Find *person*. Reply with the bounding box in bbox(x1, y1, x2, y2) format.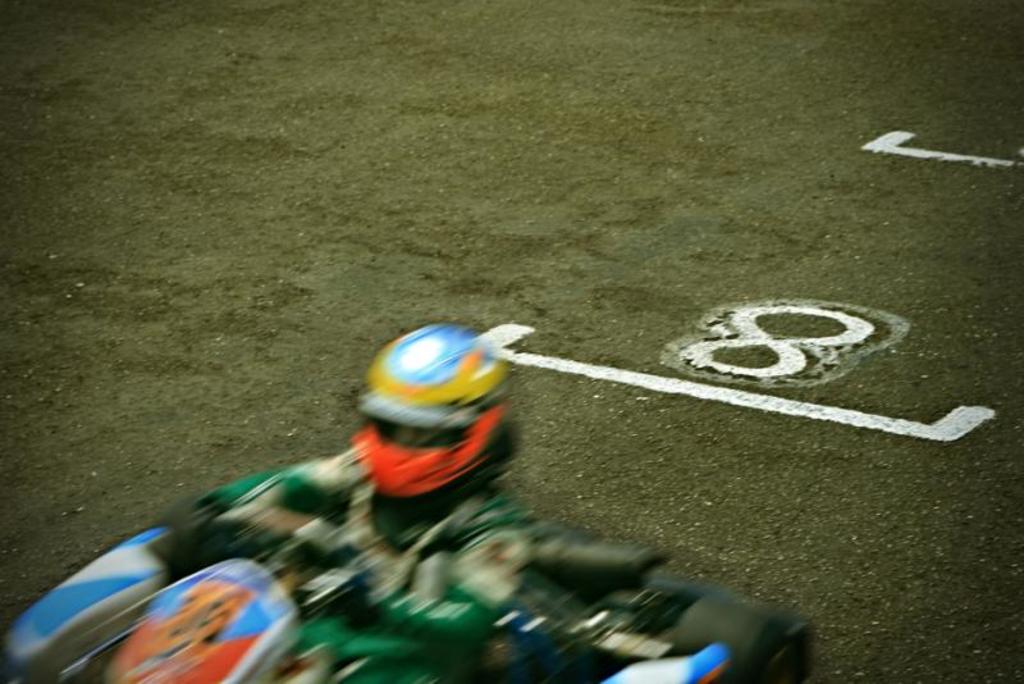
bbox(337, 282, 521, 558).
